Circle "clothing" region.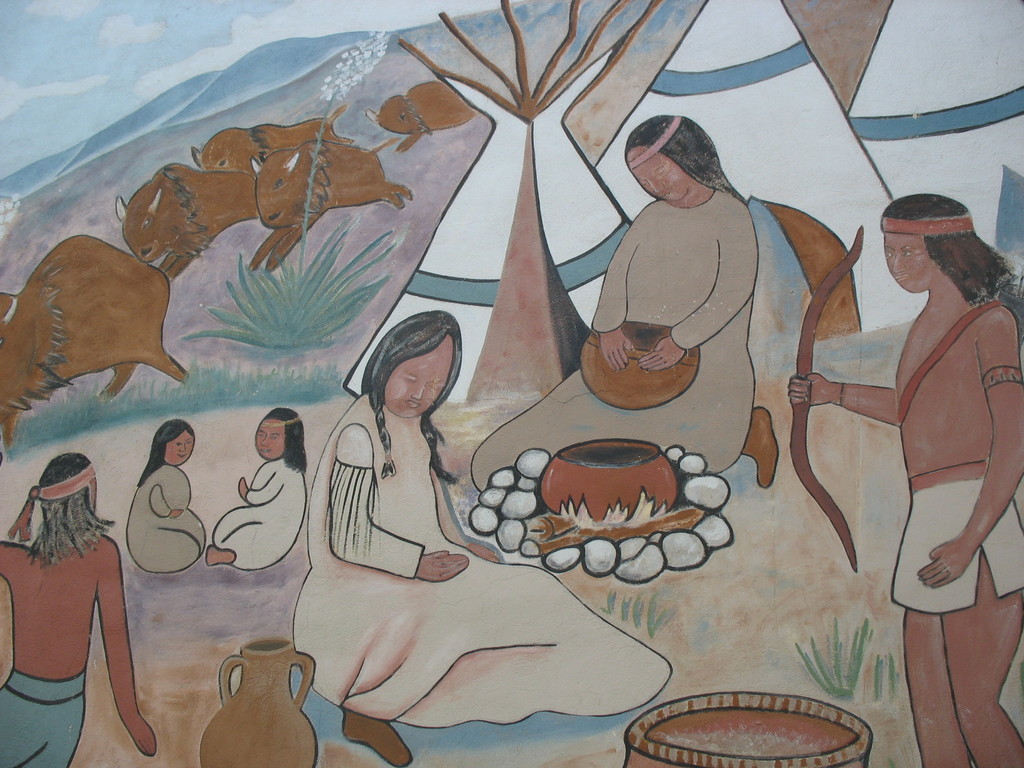
Region: x1=883 y1=484 x2=1023 y2=627.
